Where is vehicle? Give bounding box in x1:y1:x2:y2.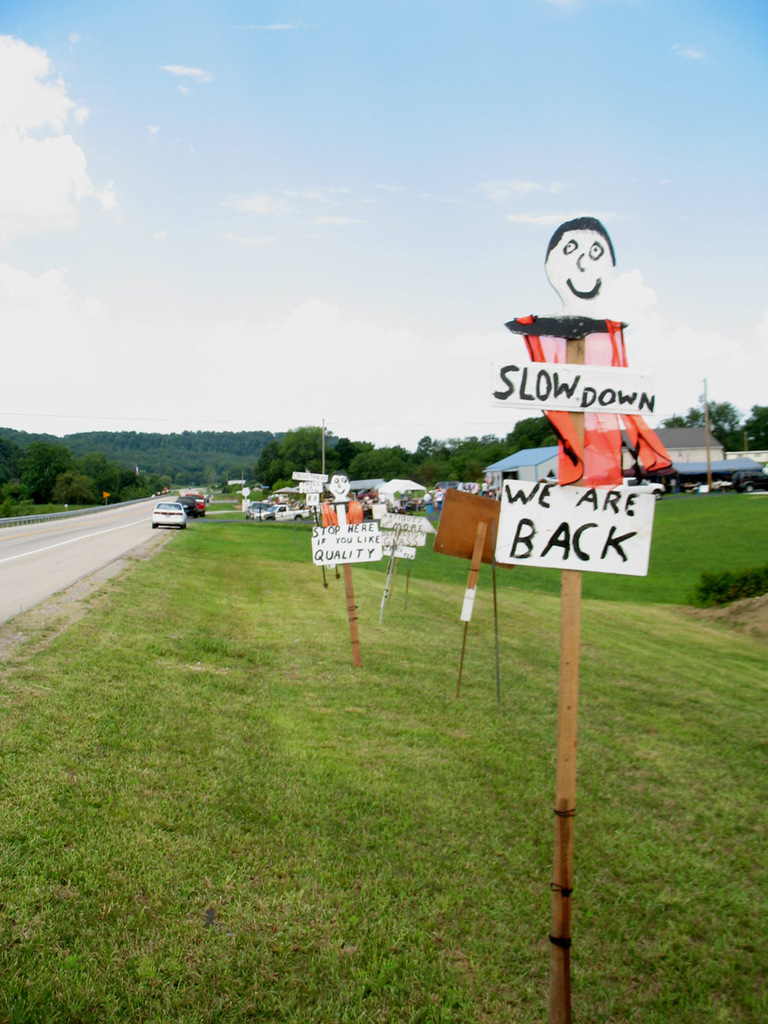
730:468:767:491.
